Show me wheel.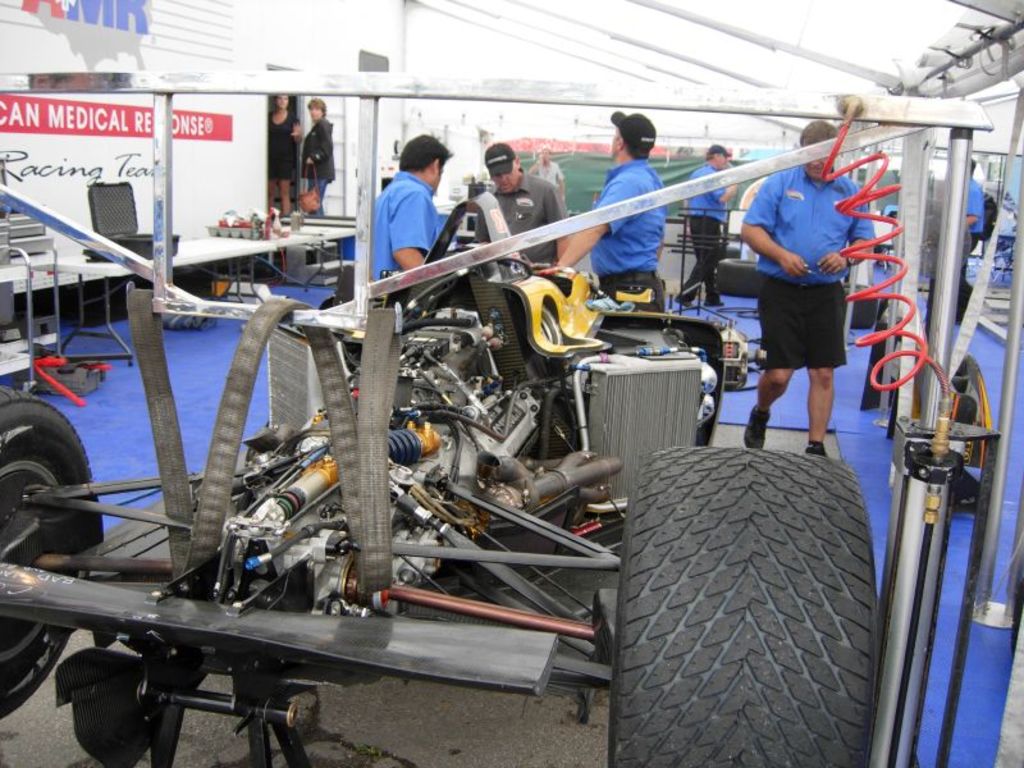
wheel is here: [630,449,878,754].
